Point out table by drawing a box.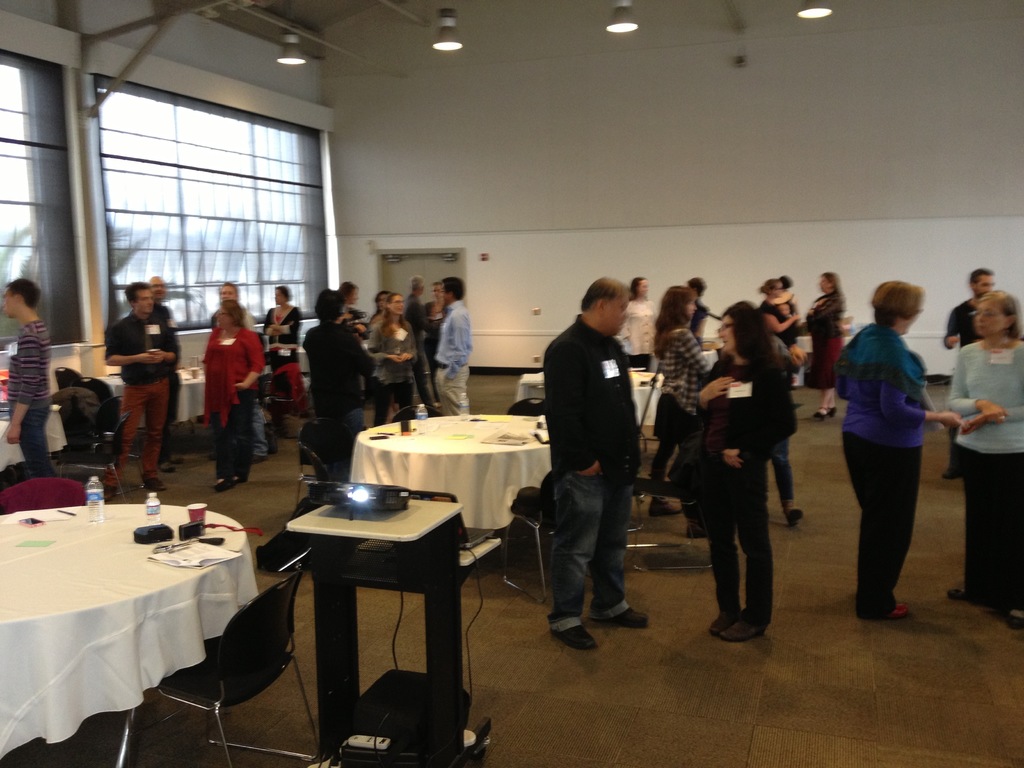
{"x1": 0, "y1": 505, "x2": 263, "y2": 767}.
